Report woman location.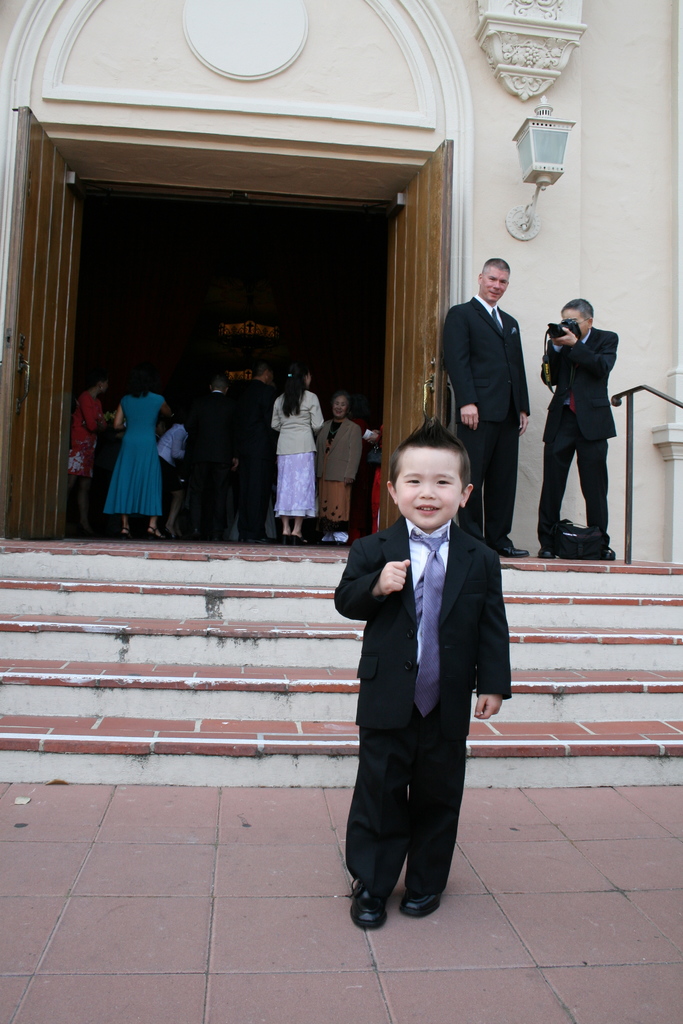
Report: bbox=(315, 392, 365, 545).
